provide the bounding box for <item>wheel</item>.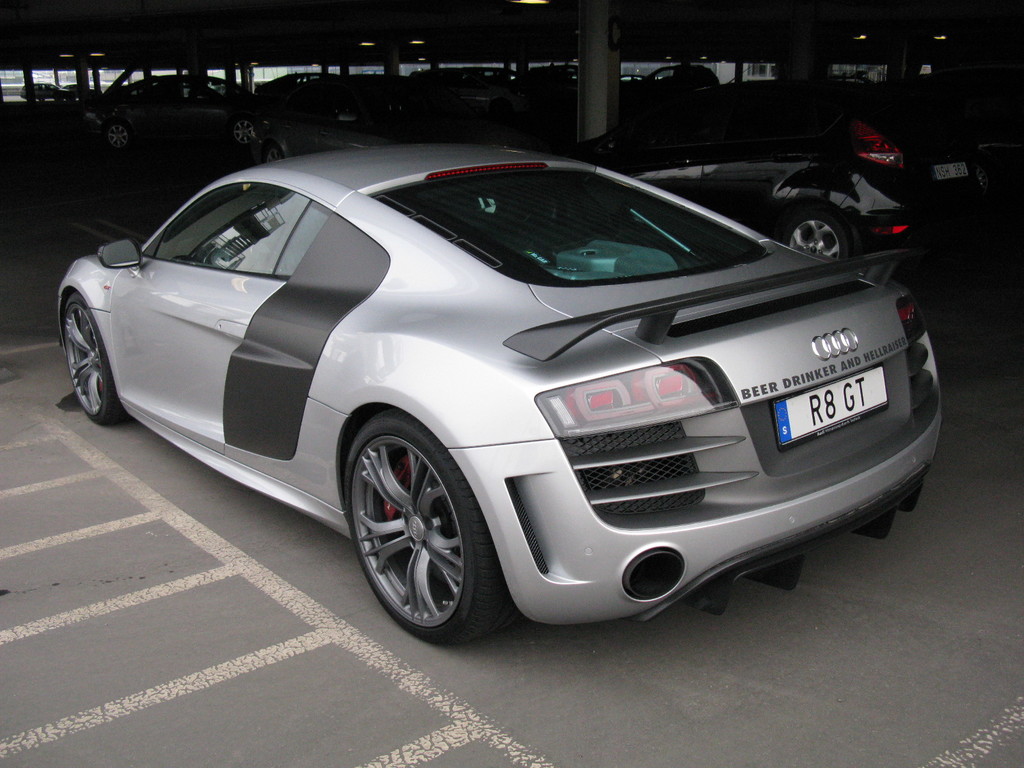
region(784, 210, 849, 260).
